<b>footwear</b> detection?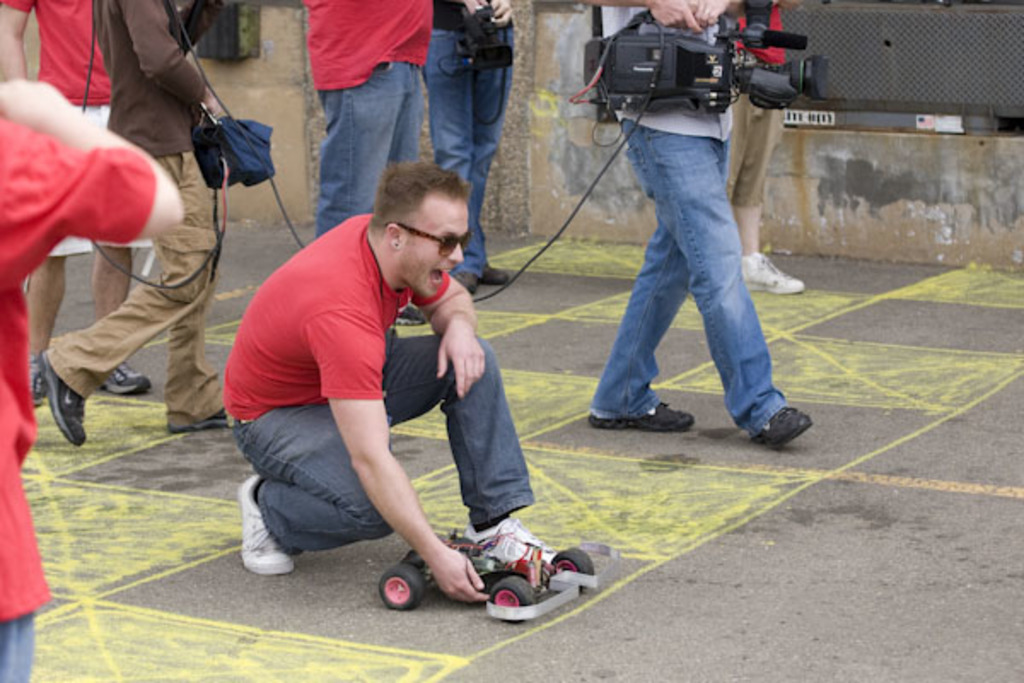
237 468 287 572
